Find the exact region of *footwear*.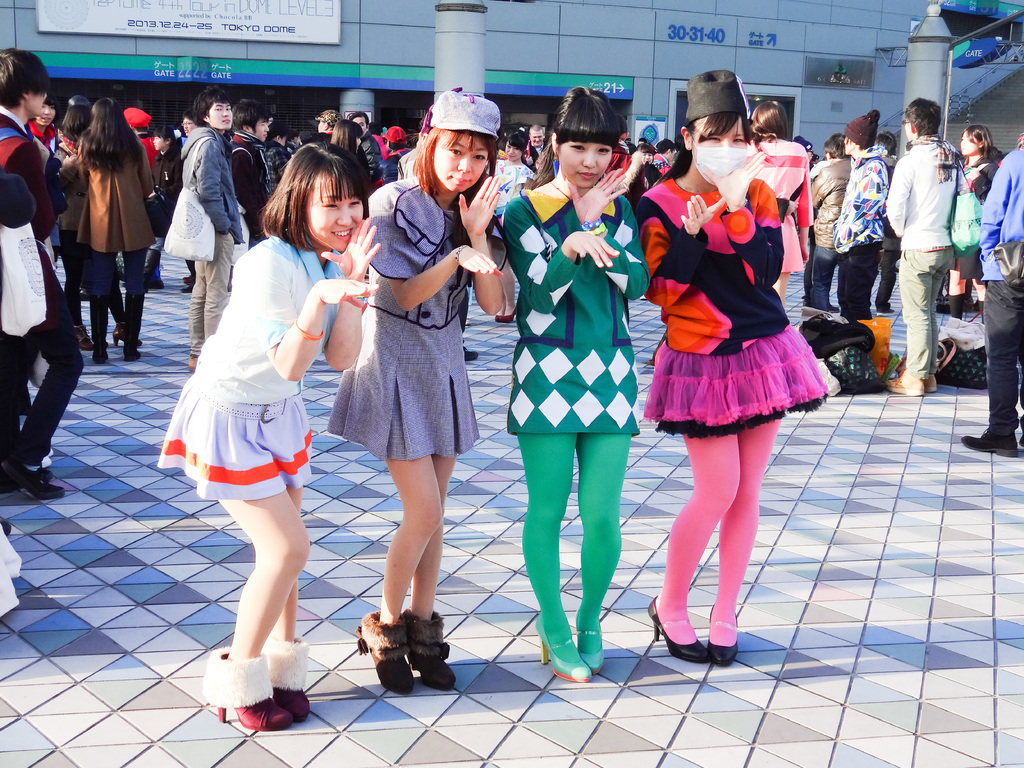
Exact region: (x1=0, y1=456, x2=71, y2=502).
